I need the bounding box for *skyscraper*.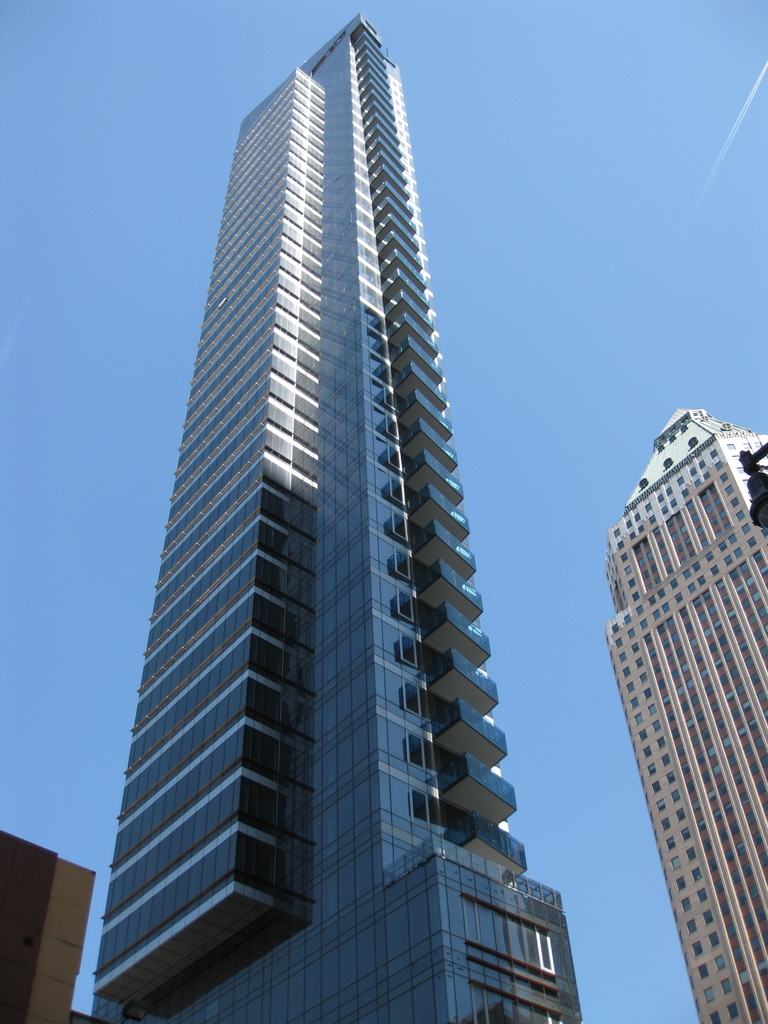
Here it is: Rect(610, 404, 767, 1023).
